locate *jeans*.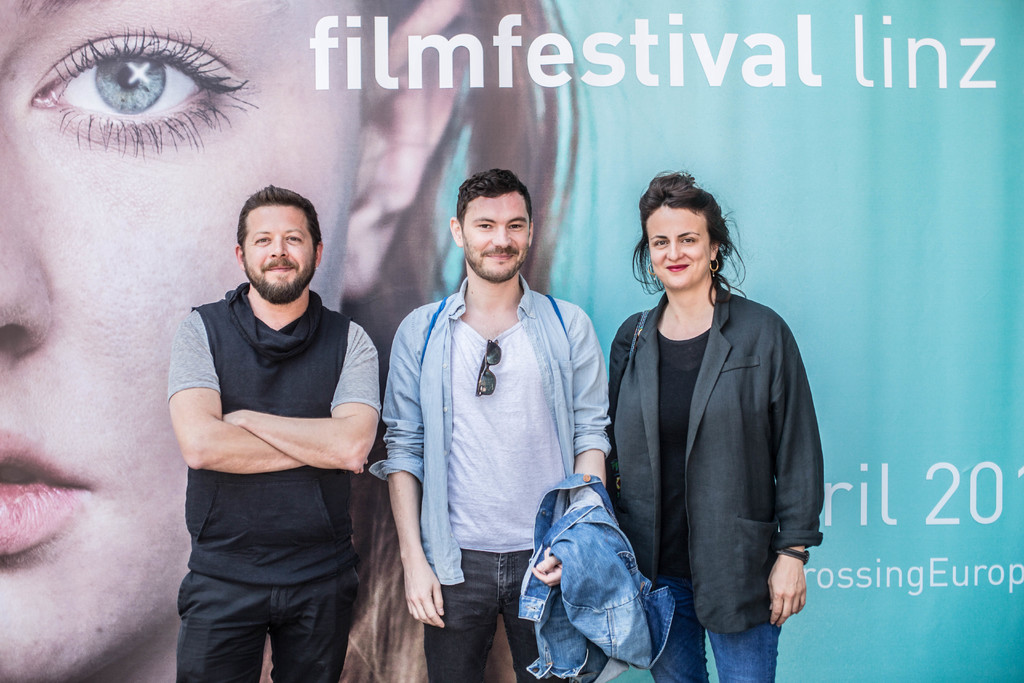
Bounding box: [527, 515, 695, 676].
